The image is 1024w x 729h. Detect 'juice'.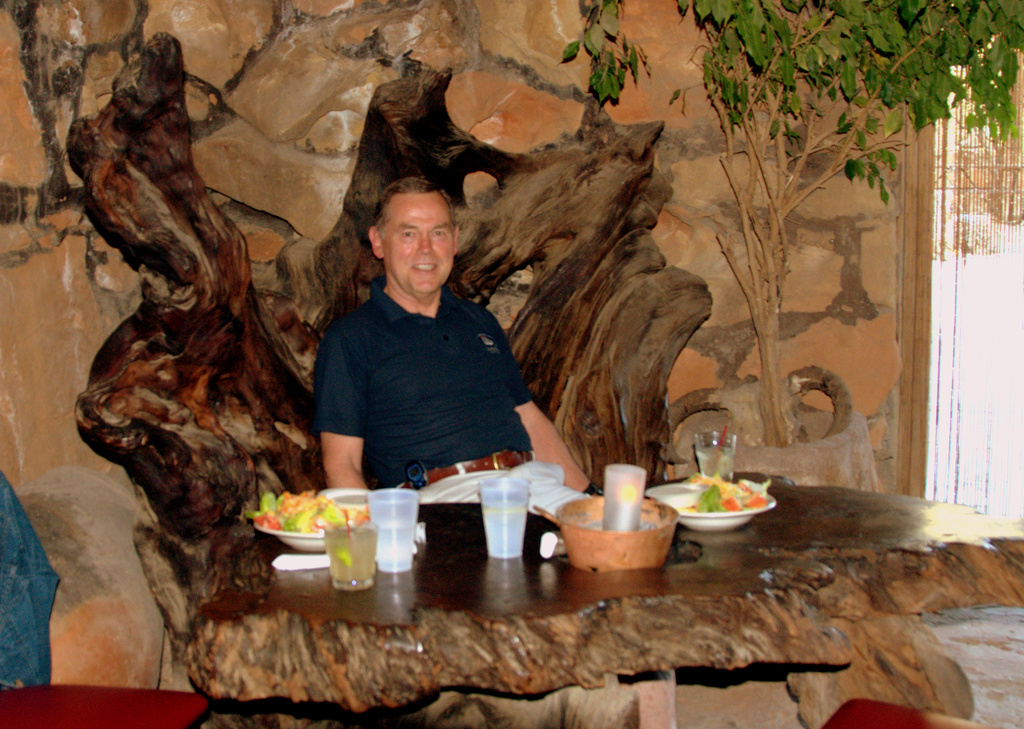
Detection: (374, 516, 414, 571).
